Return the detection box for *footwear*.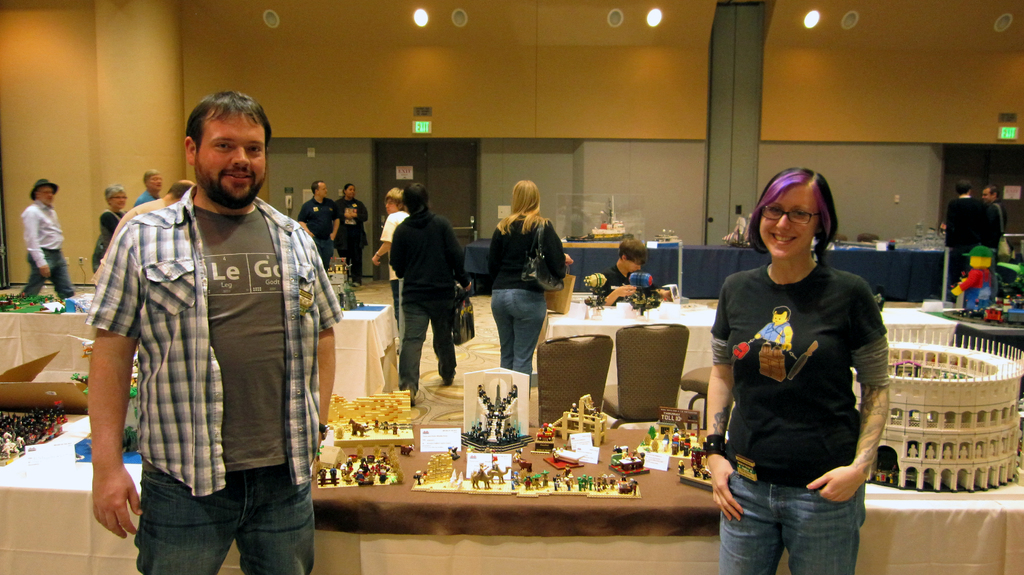
442/379/454/384.
